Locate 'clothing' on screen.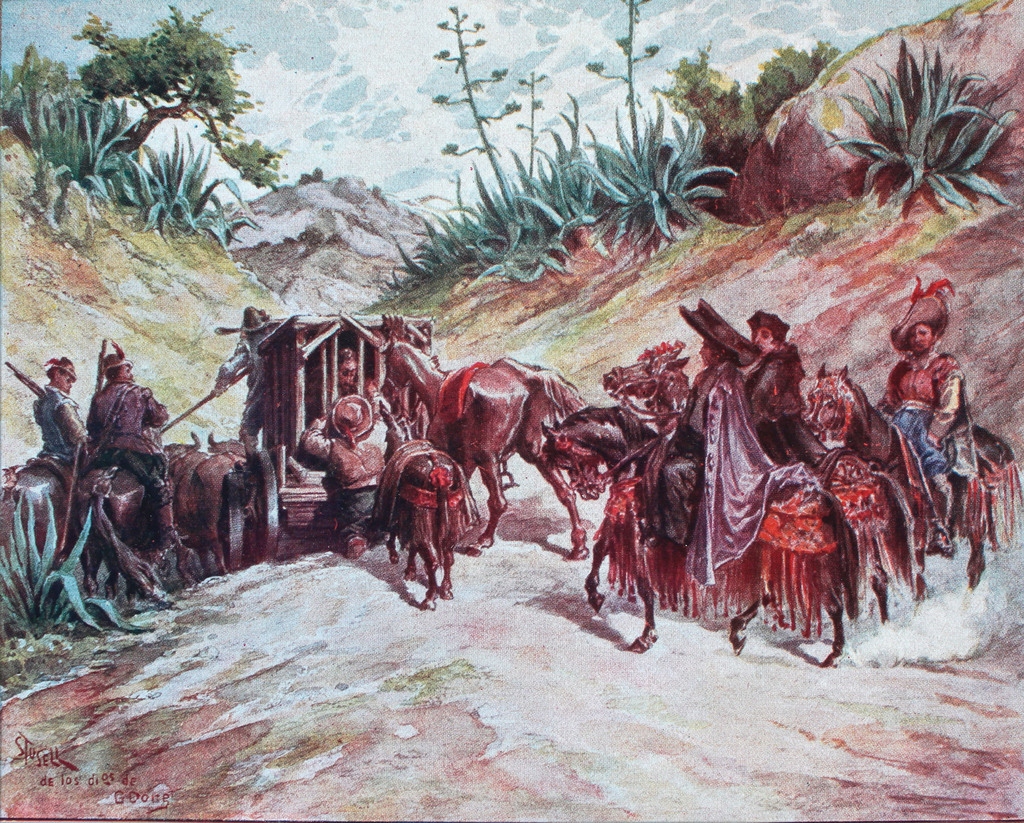
On screen at {"left": 868, "top": 346, "right": 968, "bottom": 512}.
